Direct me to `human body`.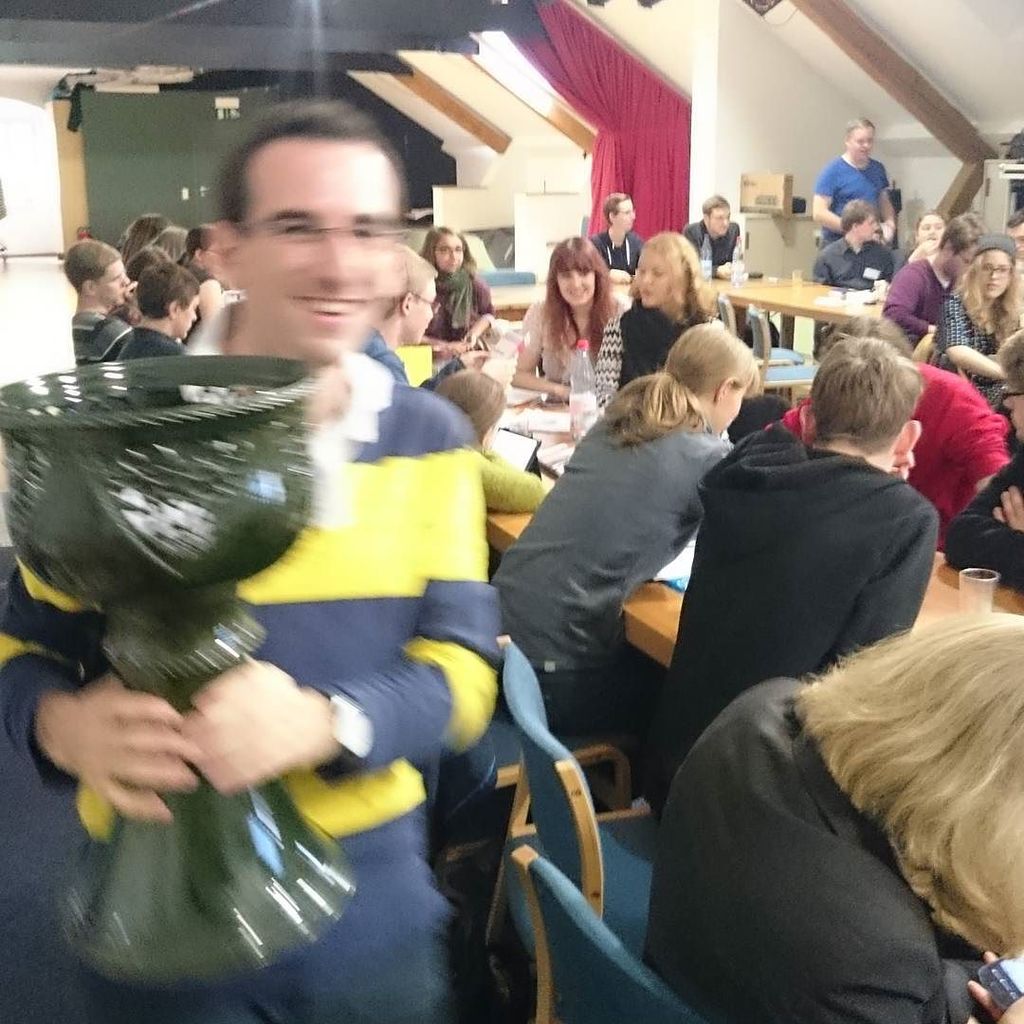
Direction: (639, 553, 1016, 1000).
